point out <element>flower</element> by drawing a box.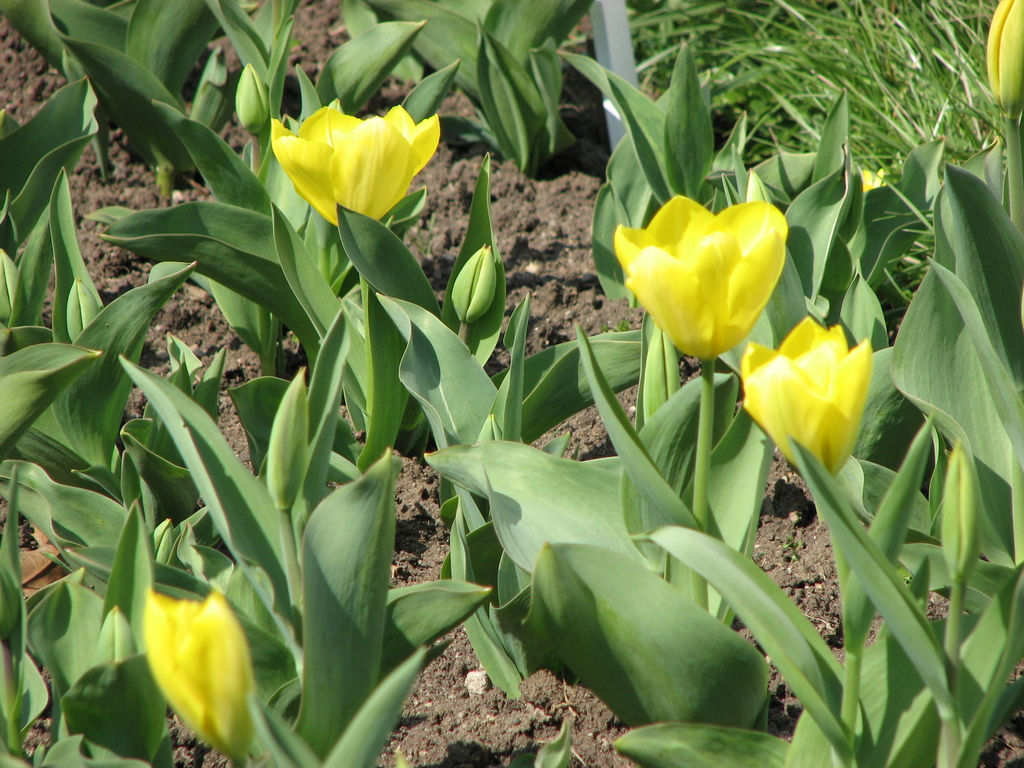
[612,192,783,371].
